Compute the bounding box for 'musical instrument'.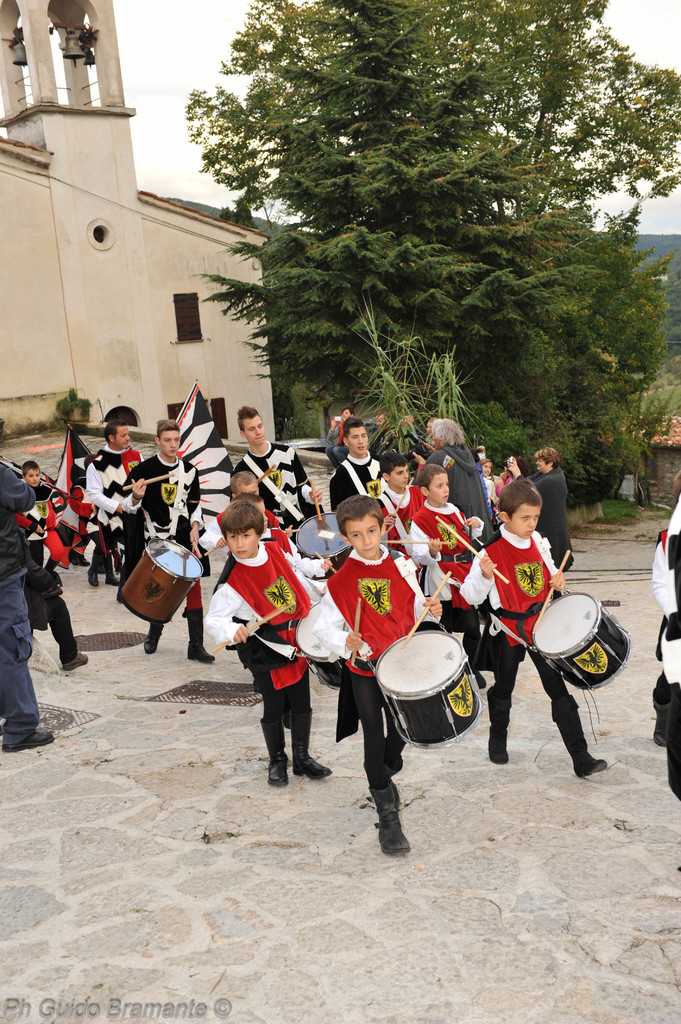
left=386, top=634, right=499, bottom=756.
